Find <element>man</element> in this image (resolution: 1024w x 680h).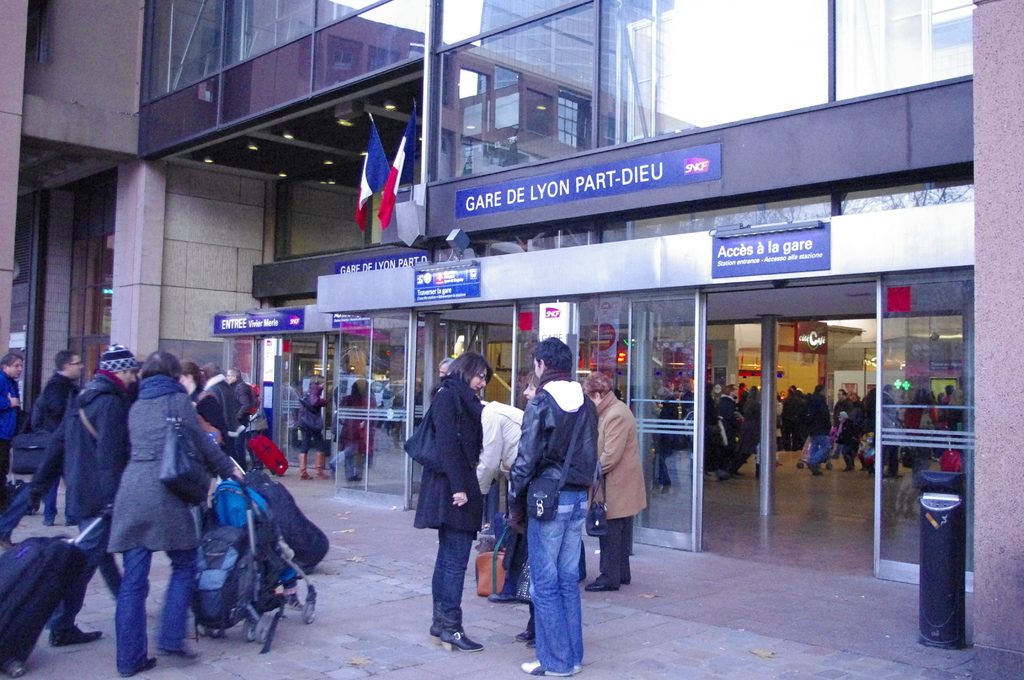
[x1=438, y1=353, x2=451, y2=377].
